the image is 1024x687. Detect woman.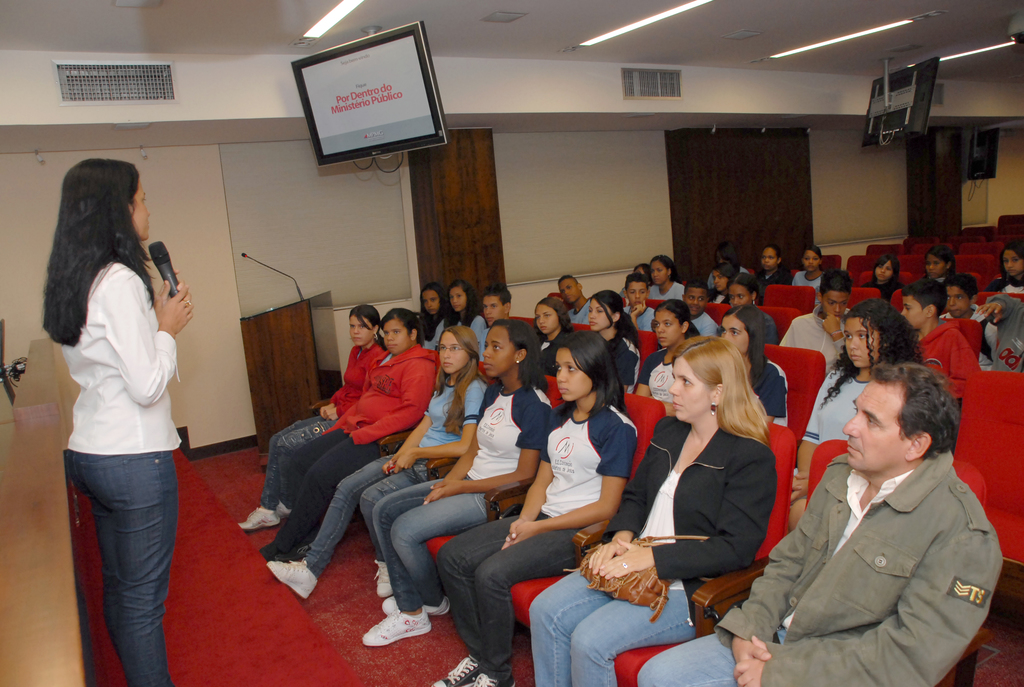
Detection: rect(261, 322, 493, 598).
